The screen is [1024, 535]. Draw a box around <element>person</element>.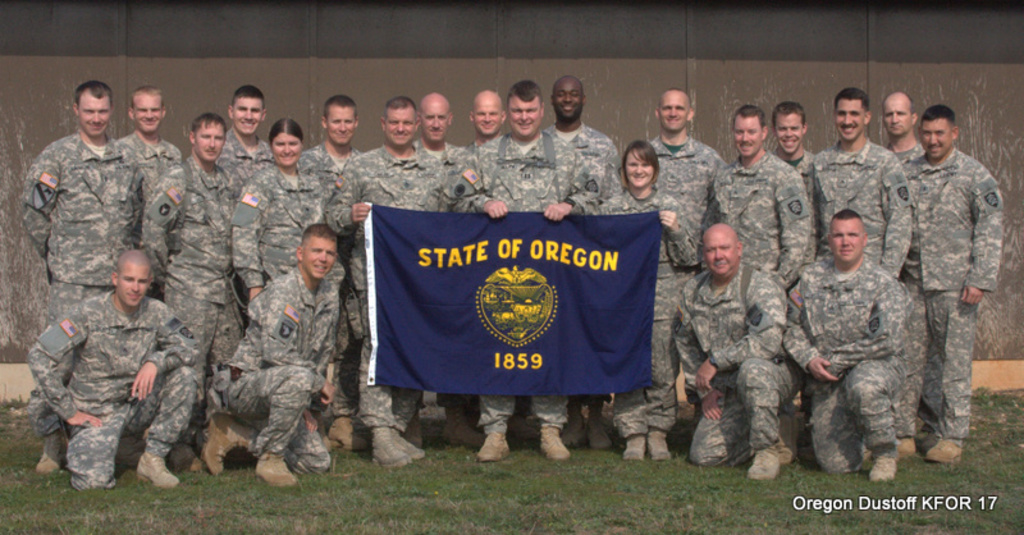
883, 93, 916, 172.
